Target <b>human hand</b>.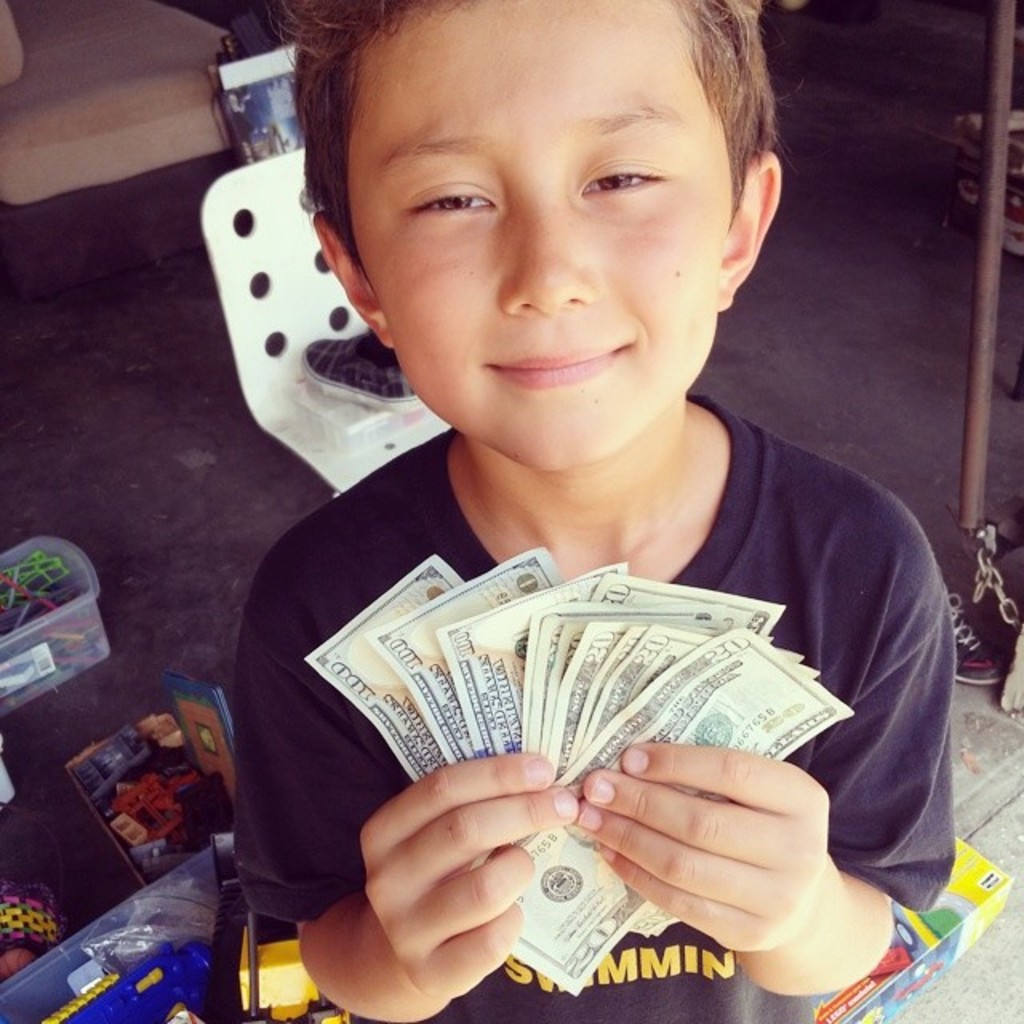
Target region: <box>355,749,584,998</box>.
